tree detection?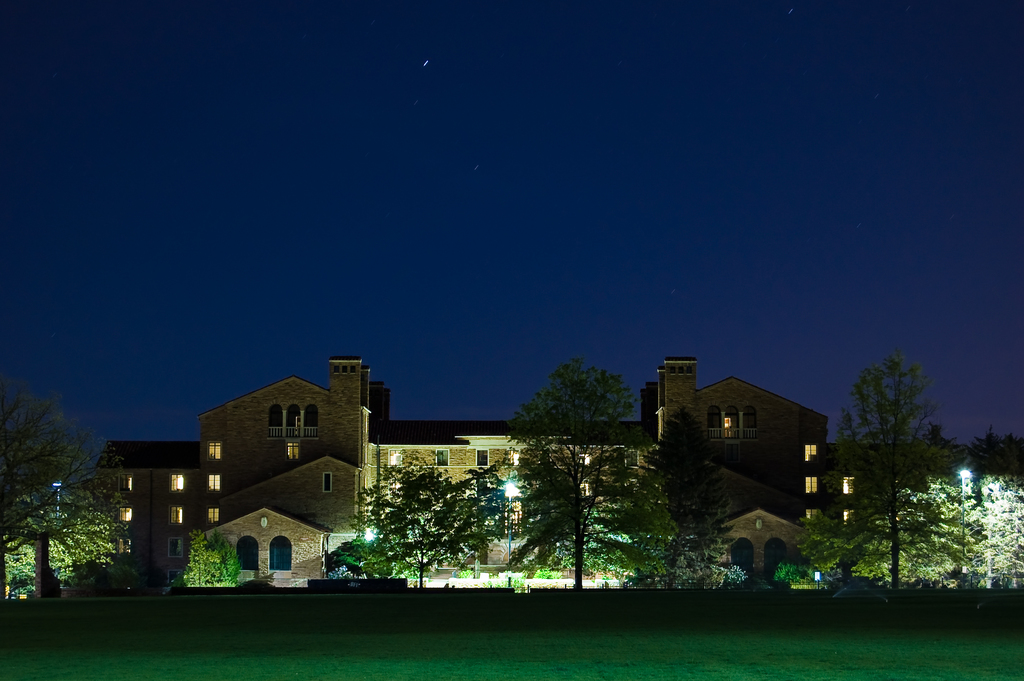
[x1=837, y1=348, x2=968, y2=596]
